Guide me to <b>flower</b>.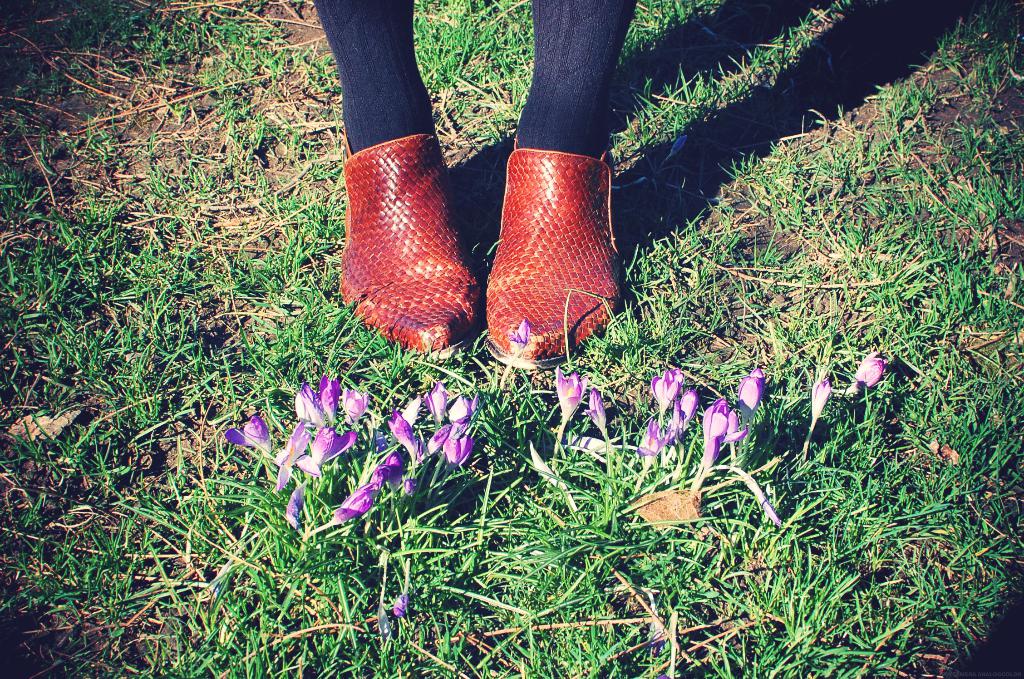
Guidance: 499, 318, 540, 360.
